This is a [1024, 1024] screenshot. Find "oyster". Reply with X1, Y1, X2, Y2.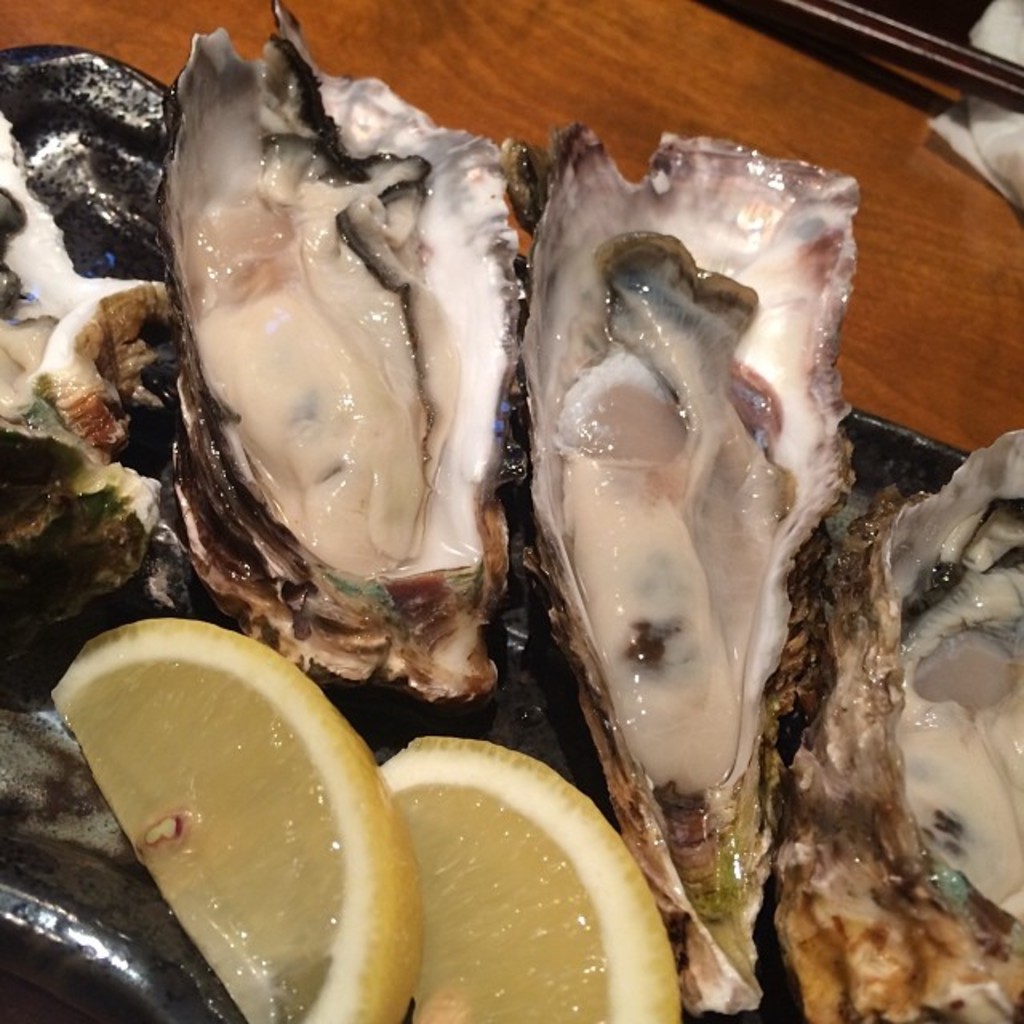
762, 402, 1022, 1022.
